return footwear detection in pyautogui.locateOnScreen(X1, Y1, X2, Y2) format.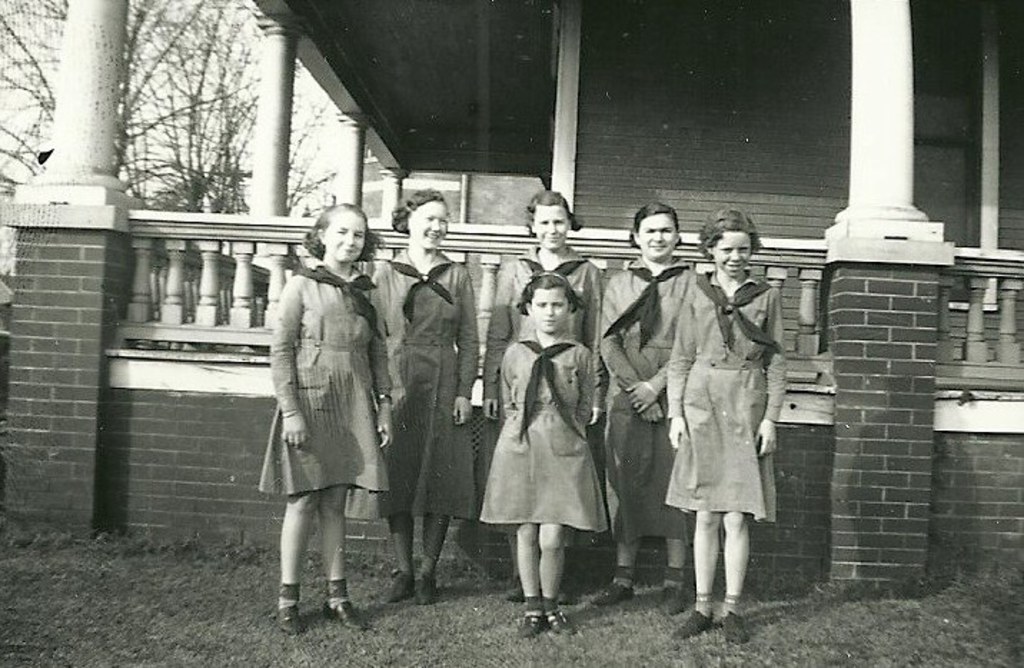
pyautogui.locateOnScreen(586, 582, 634, 615).
